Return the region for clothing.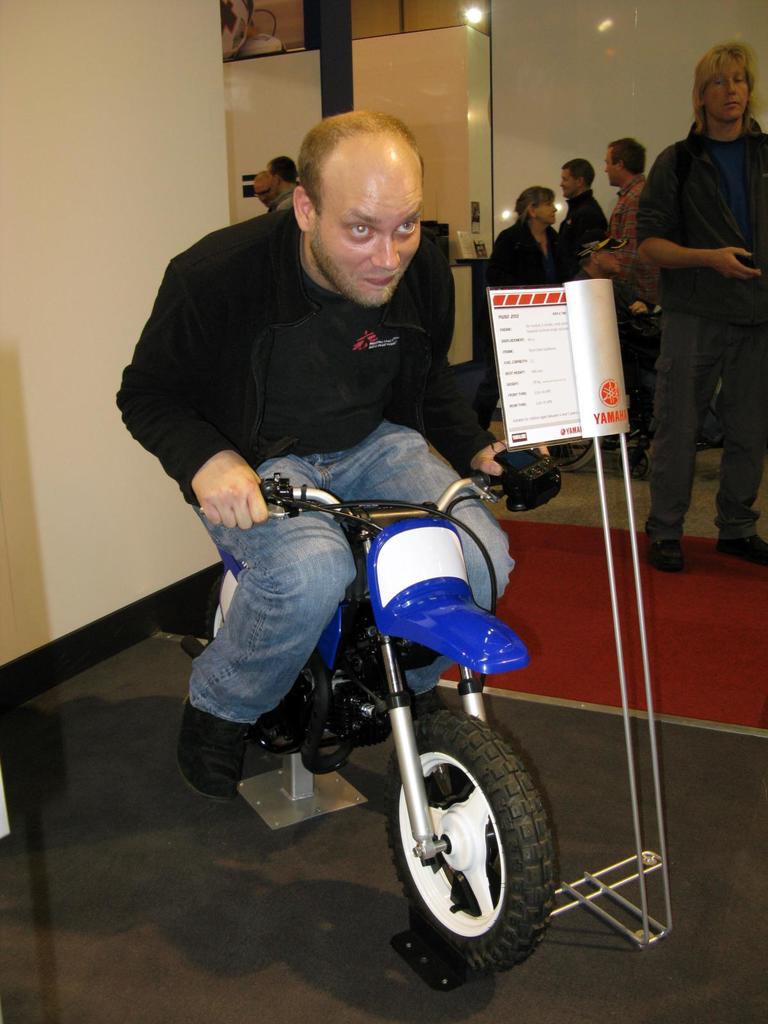
box(561, 187, 610, 250).
